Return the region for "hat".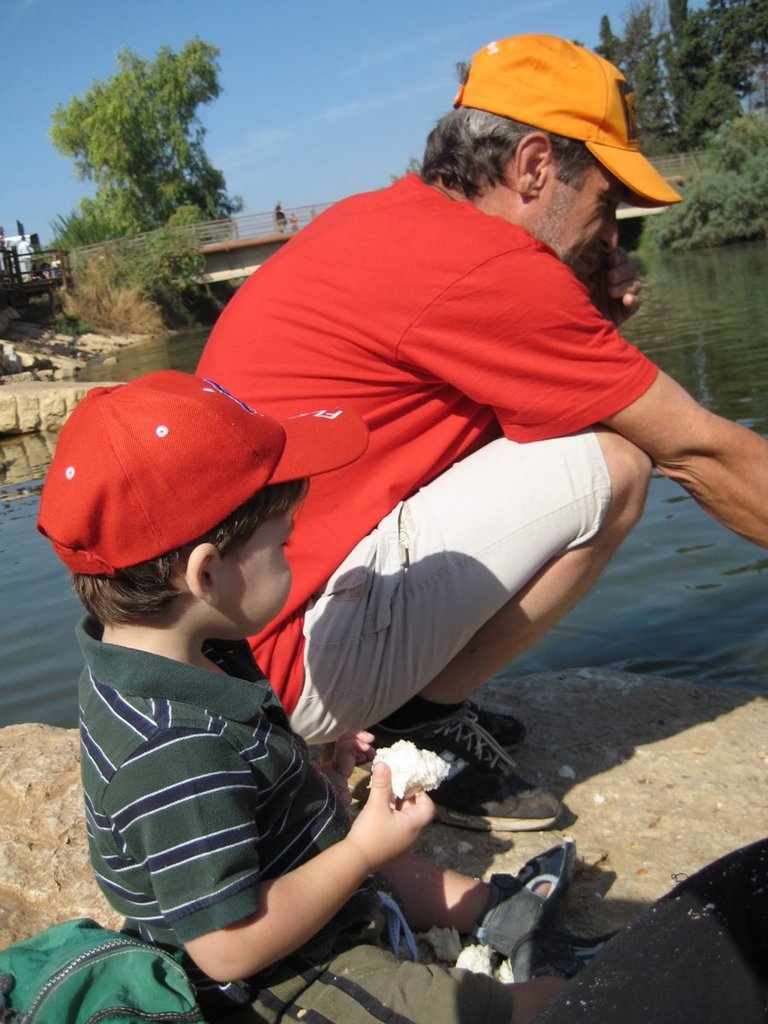
pyautogui.locateOnScreen(36, 369, 369, 575).
